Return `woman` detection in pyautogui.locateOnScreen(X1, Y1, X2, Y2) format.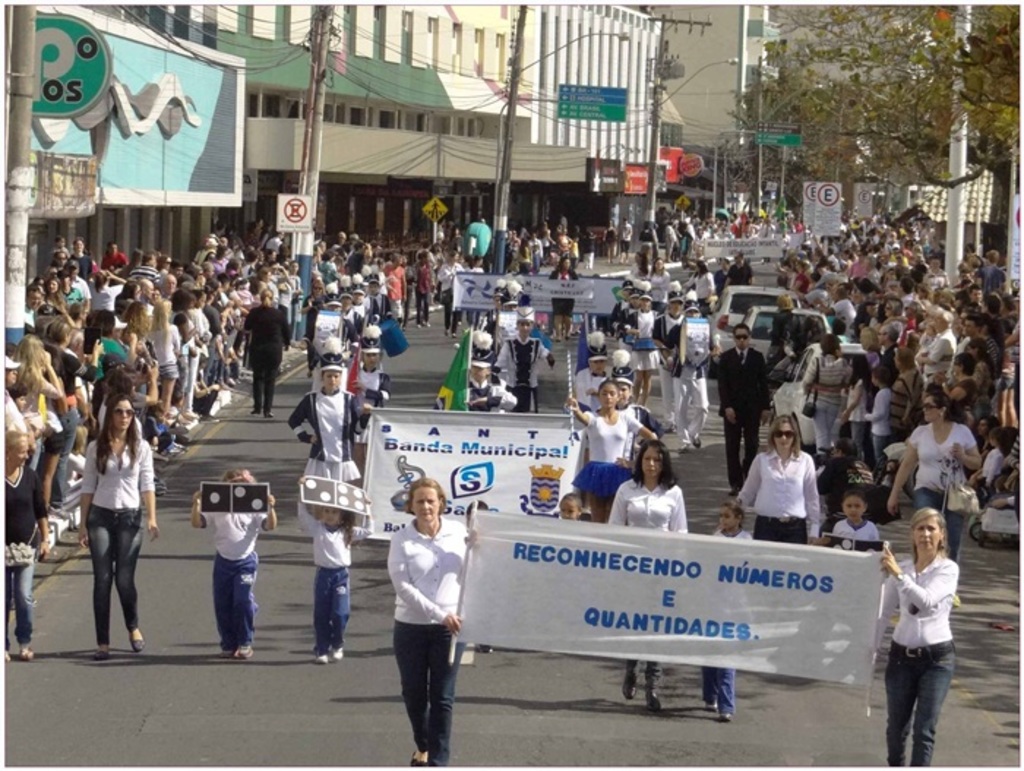
pyautogui.locateOnScreen(148, 301, 180, 413).
